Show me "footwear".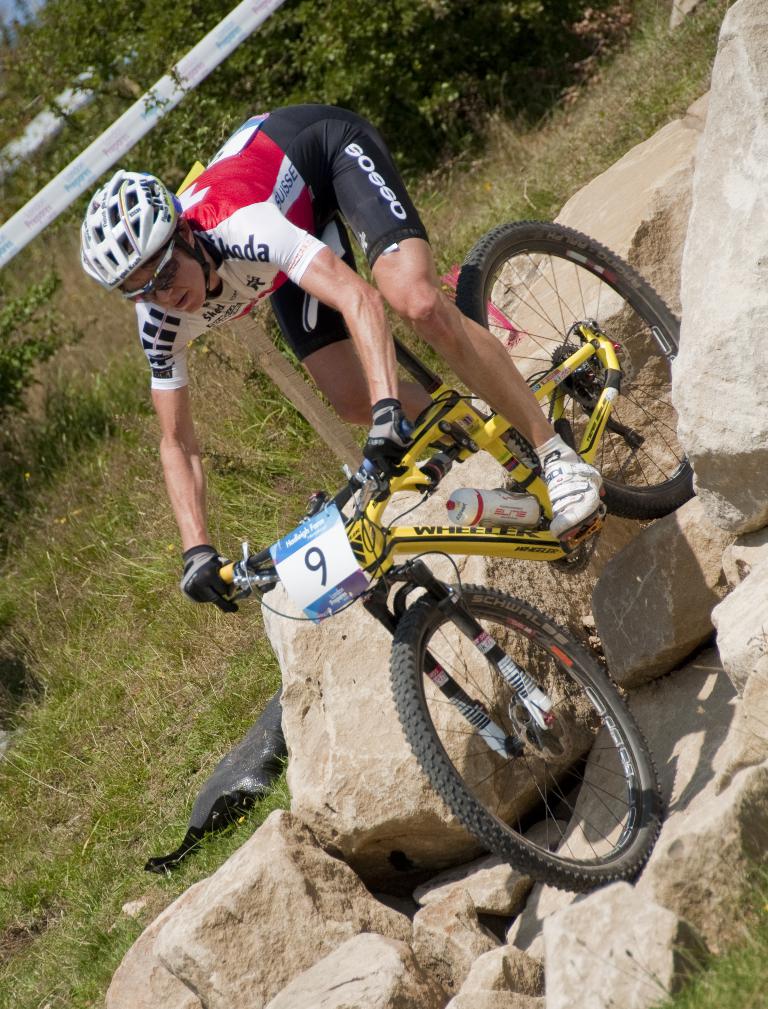
"footwear" is here: select_region(505, 429, 549, 484).
